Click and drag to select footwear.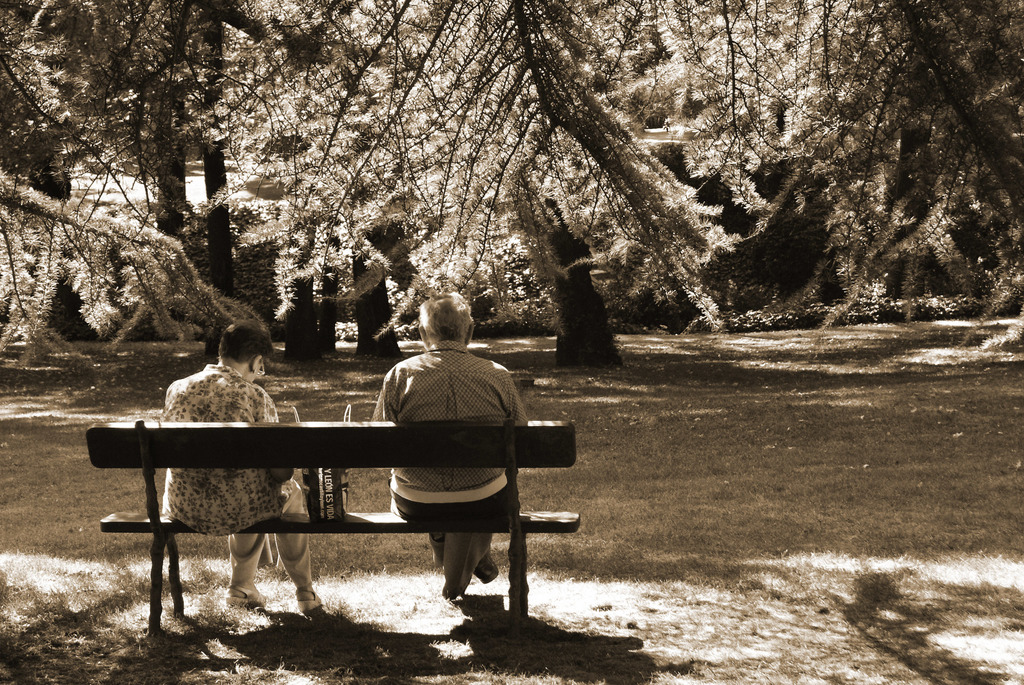
Selection: 296/587/324/617.
